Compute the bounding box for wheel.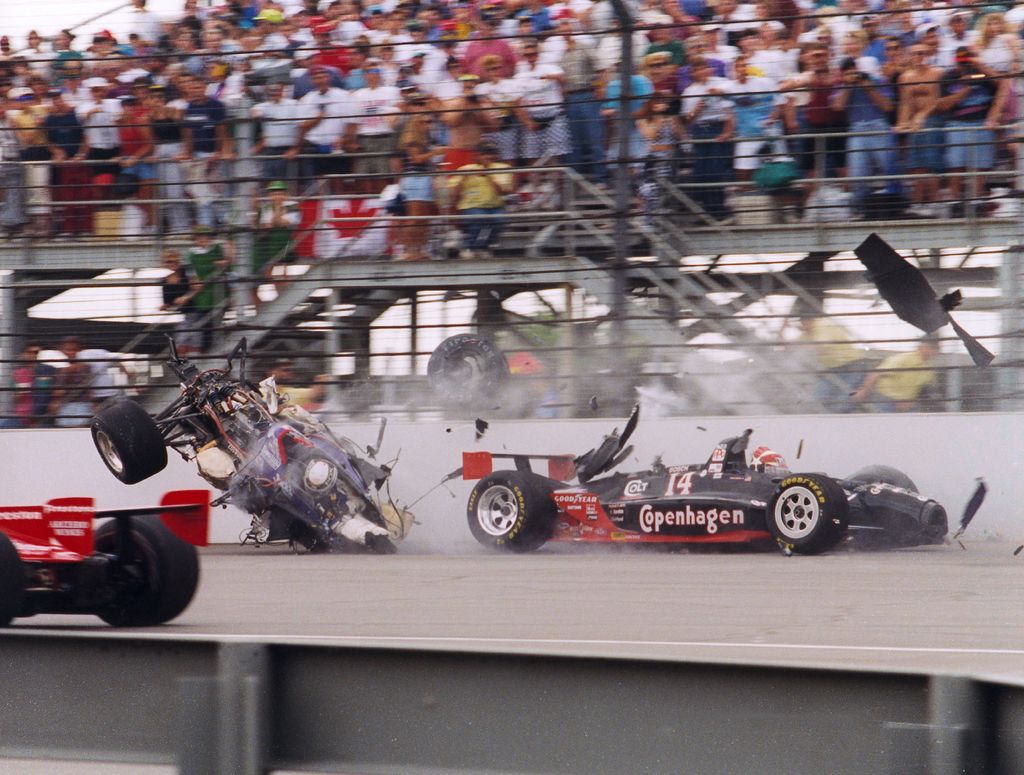
<box>854,462,920,494</box>.
